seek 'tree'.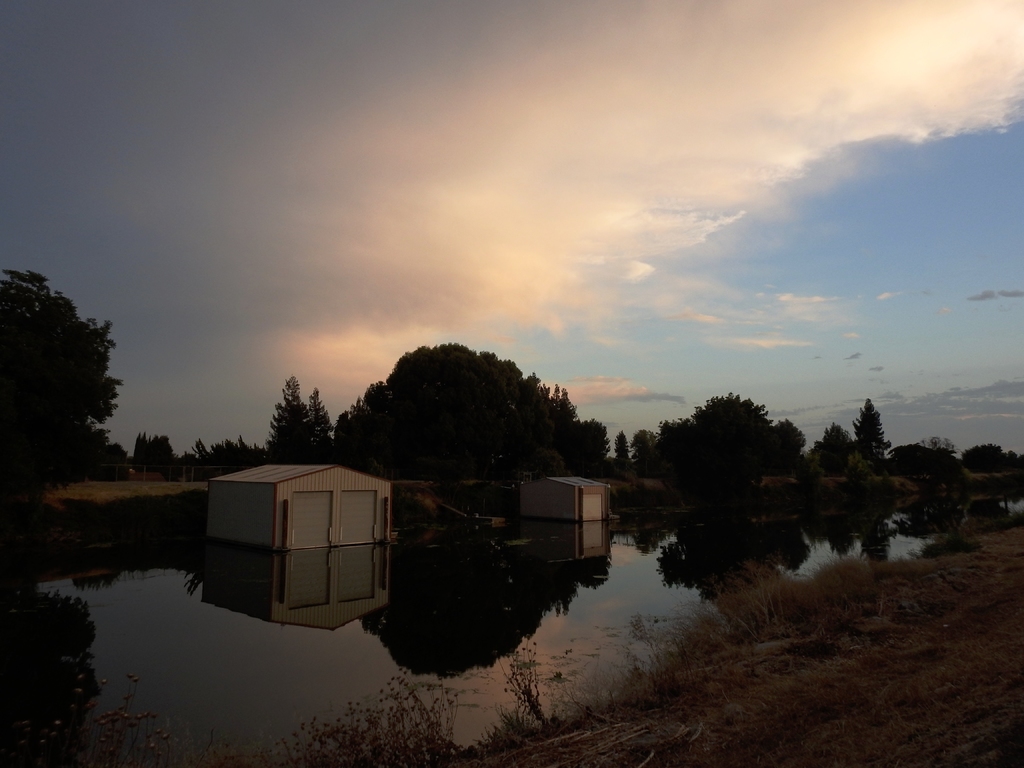
<box>829,388,892,479</box>.
